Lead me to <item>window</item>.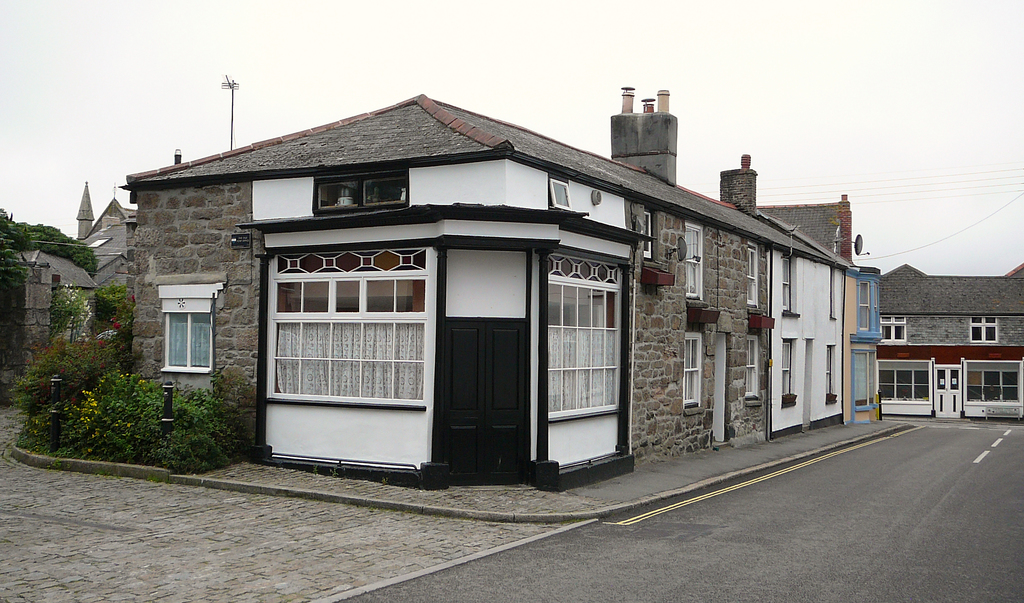
Lead to 685,221,706,302.
